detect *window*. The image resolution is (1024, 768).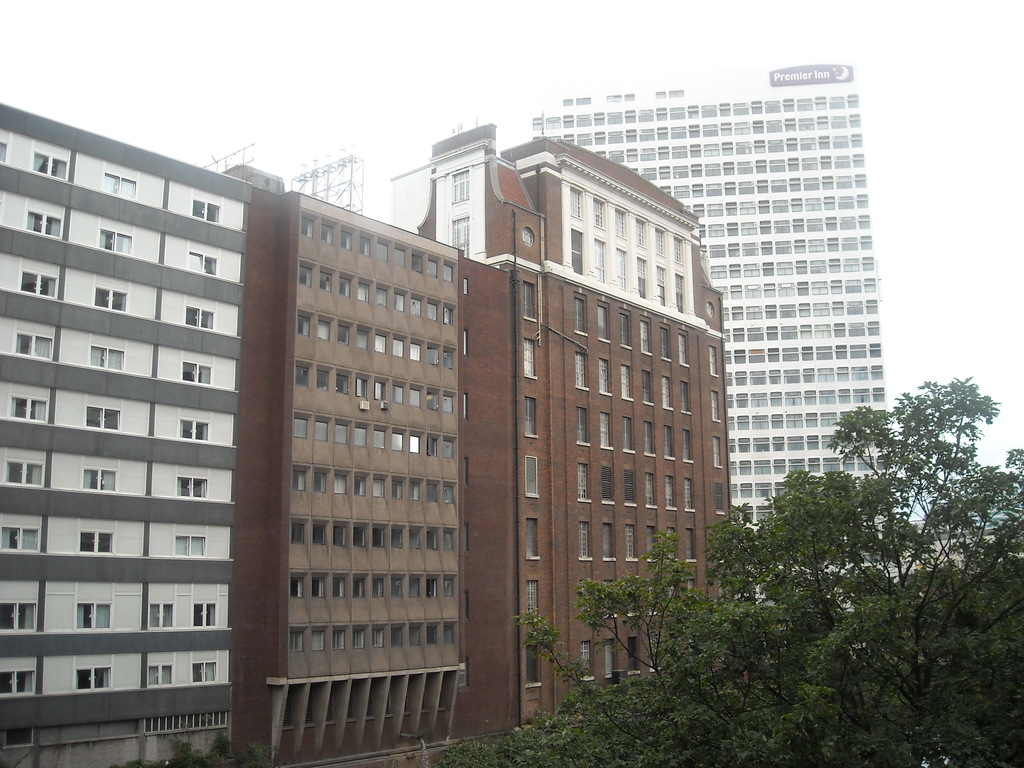
<bbox>842, 257, 858, 272</bbox>.
